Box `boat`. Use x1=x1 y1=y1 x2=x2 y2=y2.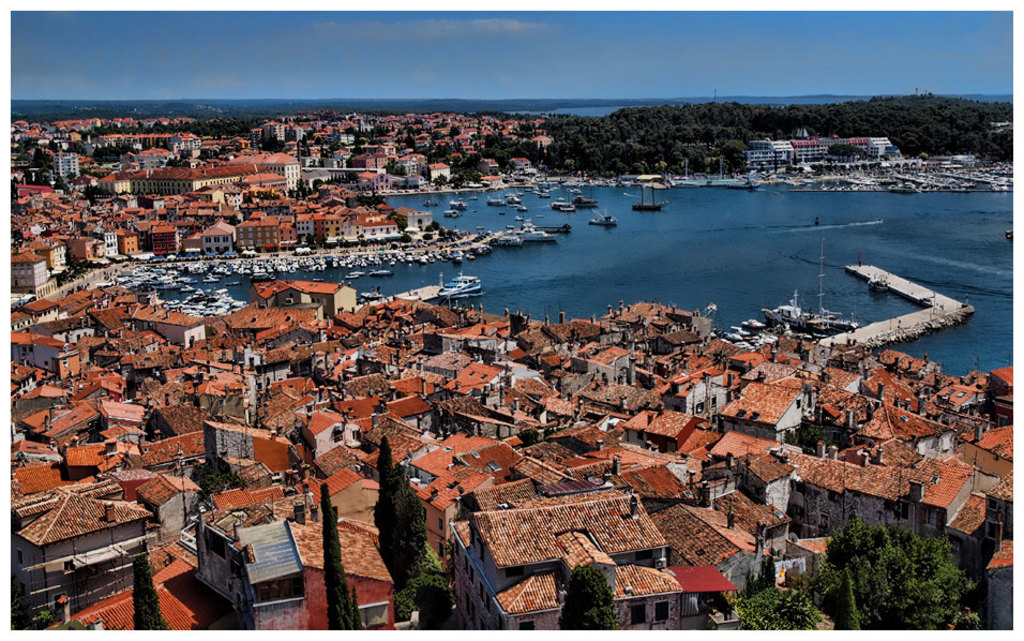
x1=514 y1=219 x2=524 y2=221.
